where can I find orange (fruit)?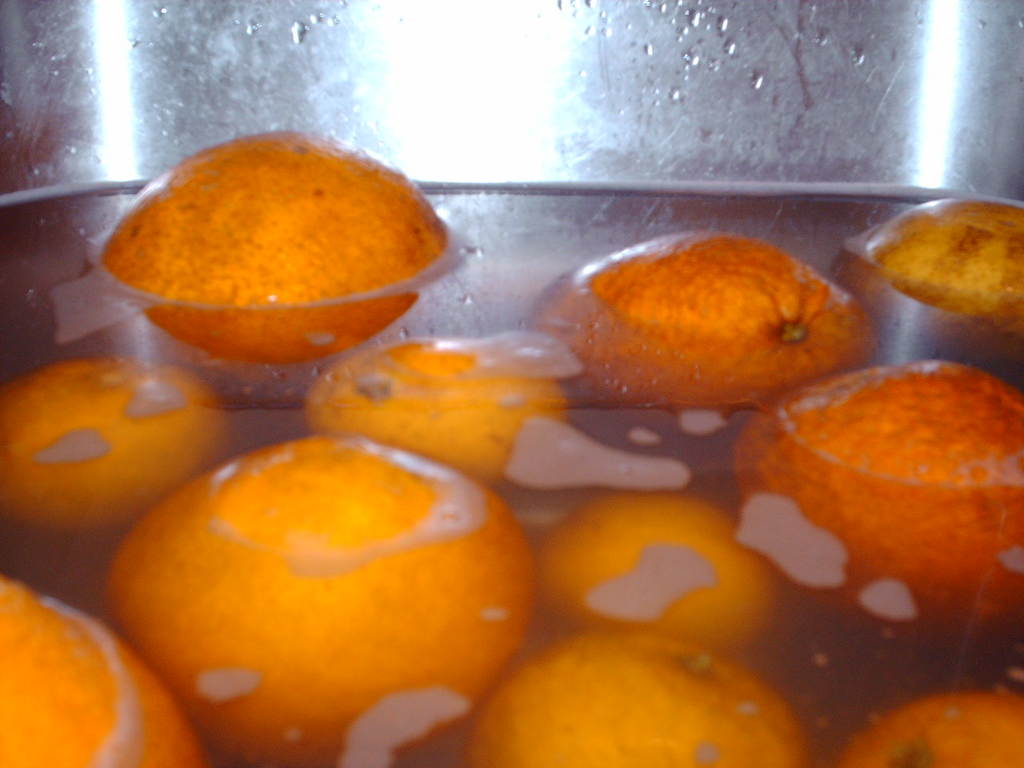
You can find it at (left=860, top=195, right=1023, bottom=342).
